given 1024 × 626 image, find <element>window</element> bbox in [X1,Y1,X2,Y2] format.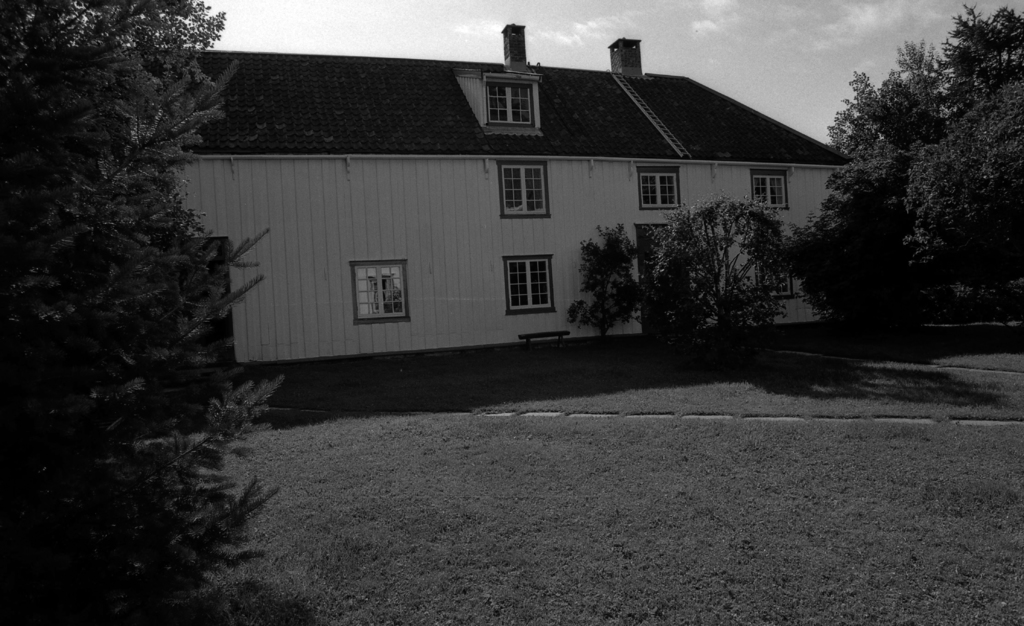
[488,60,544,113].
